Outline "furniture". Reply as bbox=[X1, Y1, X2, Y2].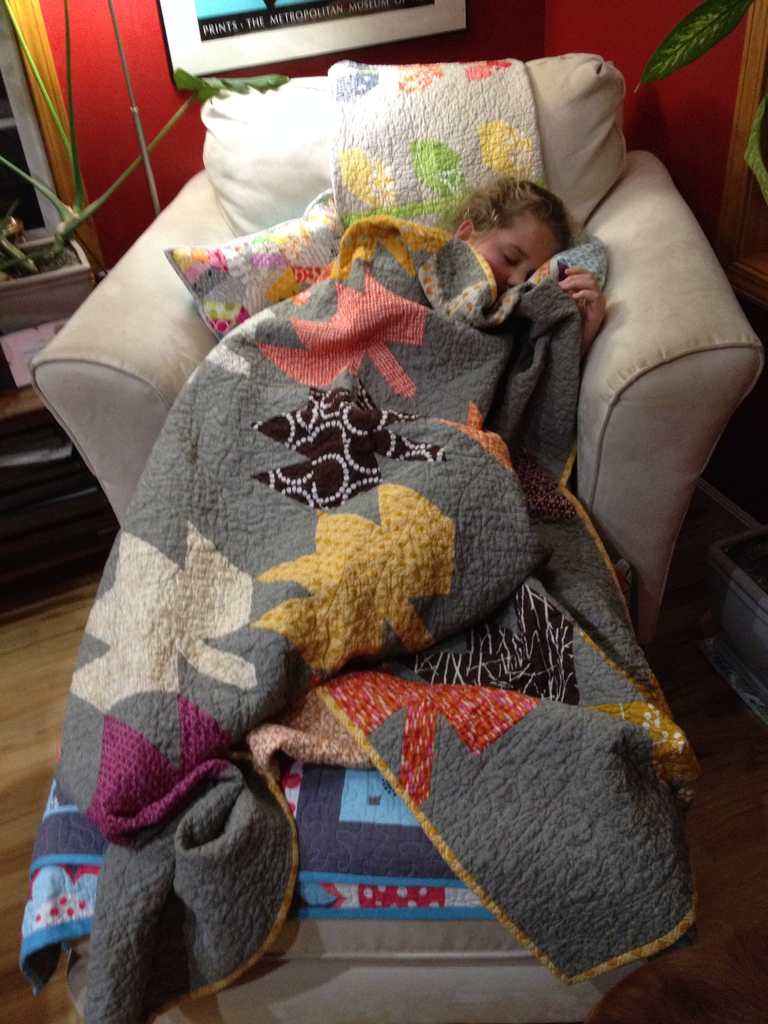
bbox=[161, 748, 648, 1023].
